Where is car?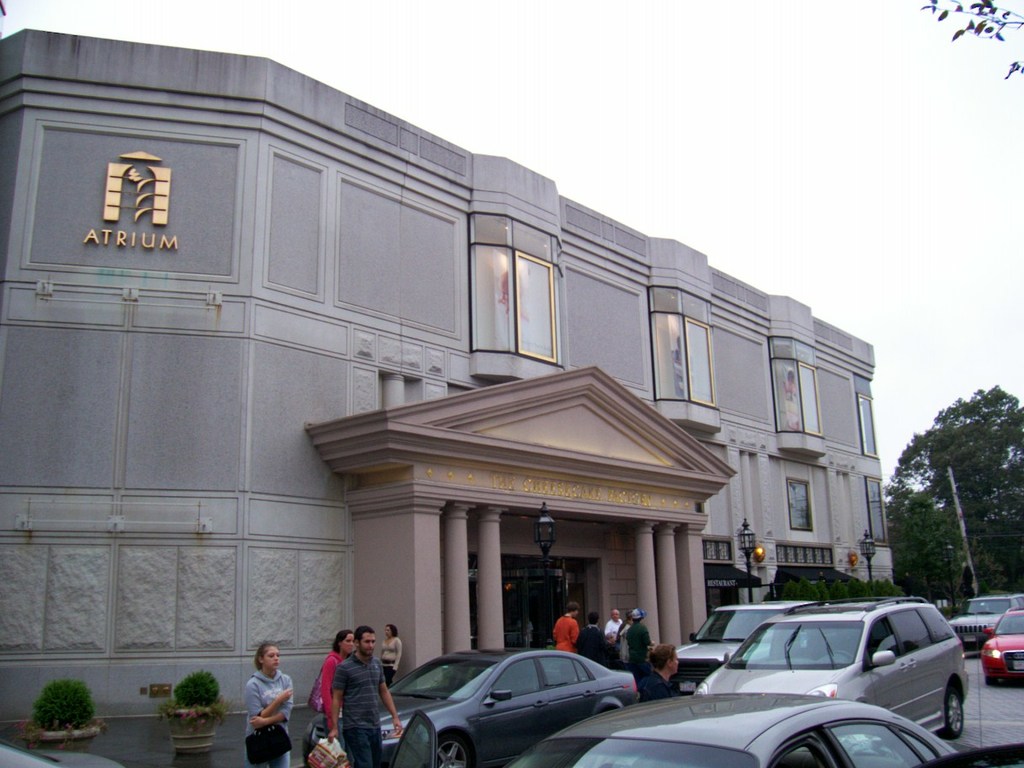
[979, 610, 1023, 680].
